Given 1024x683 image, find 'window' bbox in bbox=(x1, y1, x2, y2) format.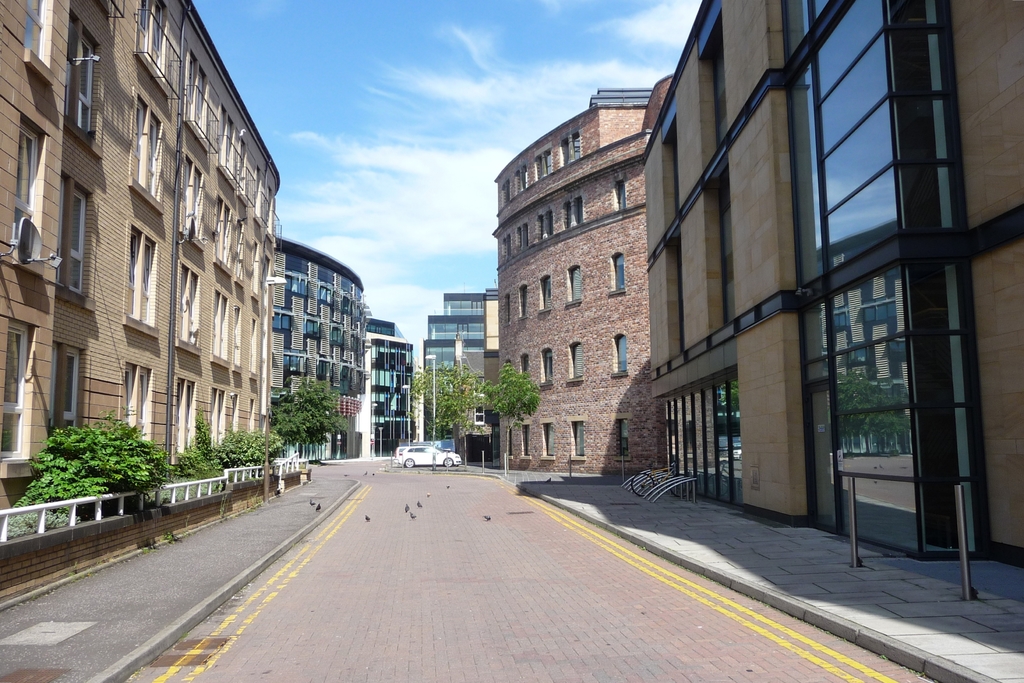
bbox=(243, 313, 260, 377).
